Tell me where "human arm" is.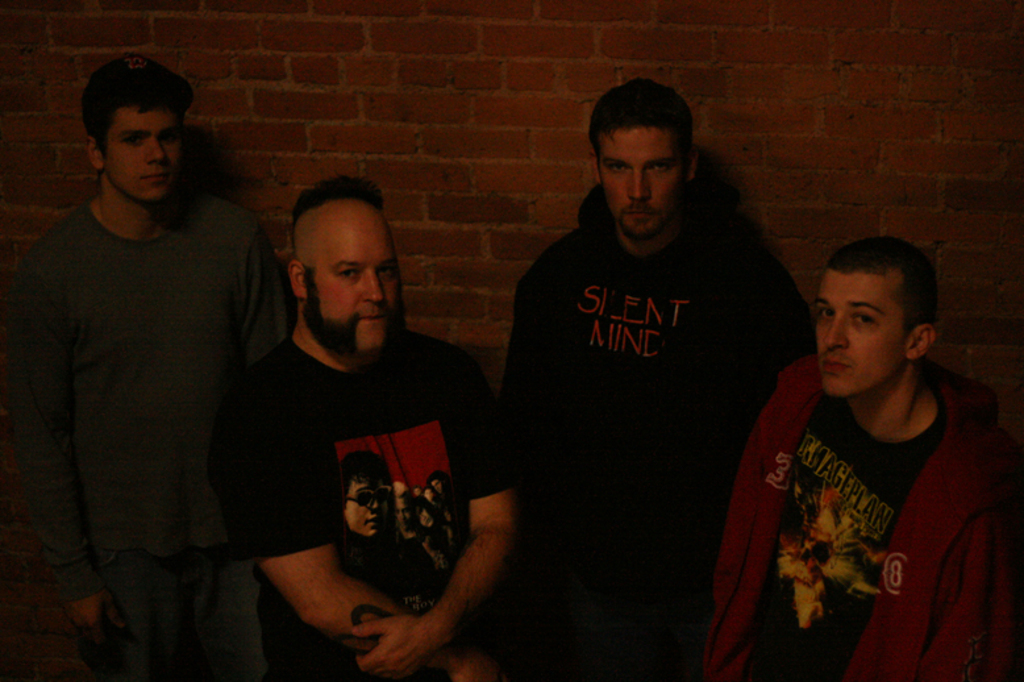
"human arm" is at left=422, top=458, right=528, bottom=661.
